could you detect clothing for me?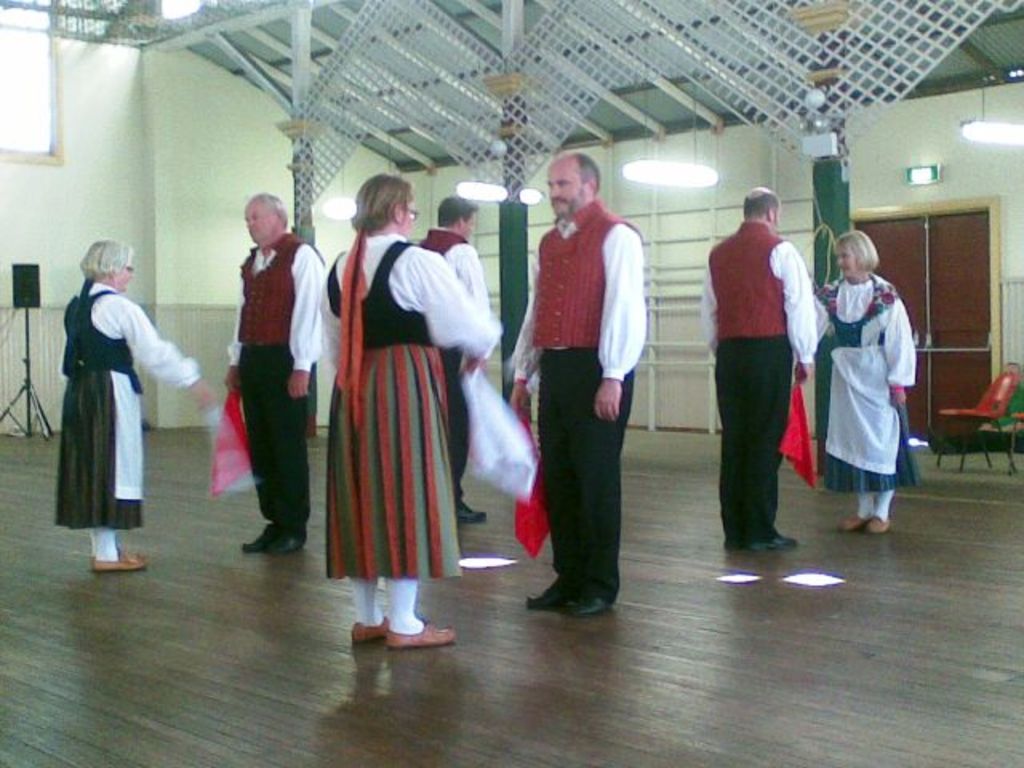
Detection result: crop(515, 194, 648, 600).
